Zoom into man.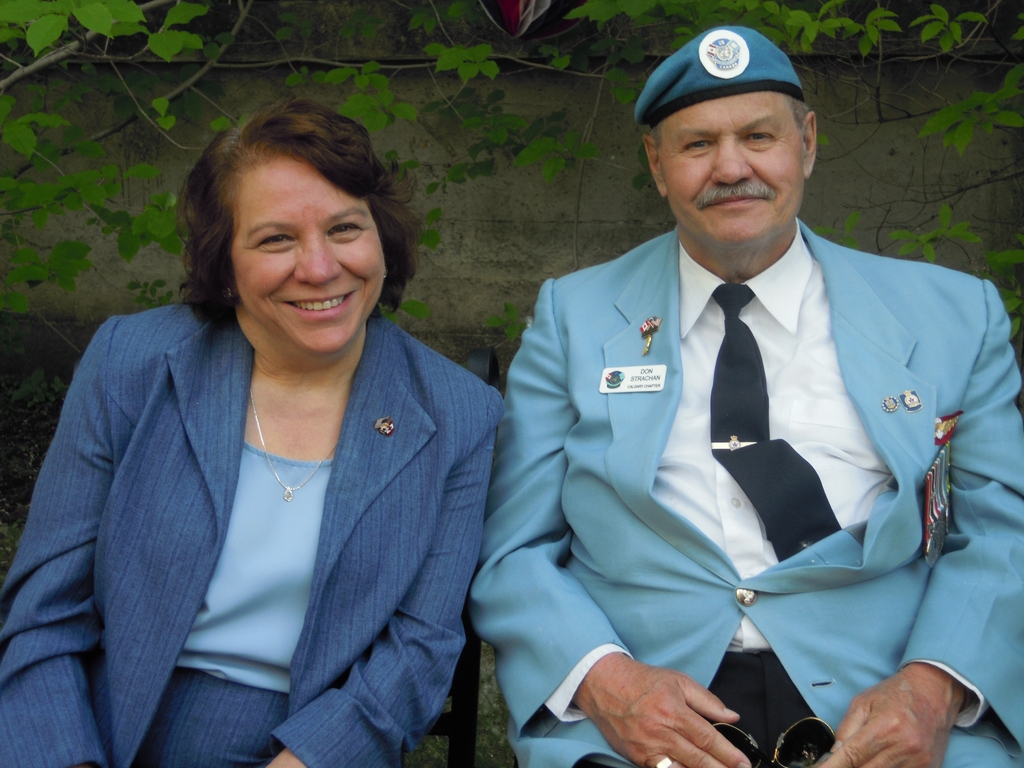
Zoom target: select_region(463, 27, 1023, 767).
